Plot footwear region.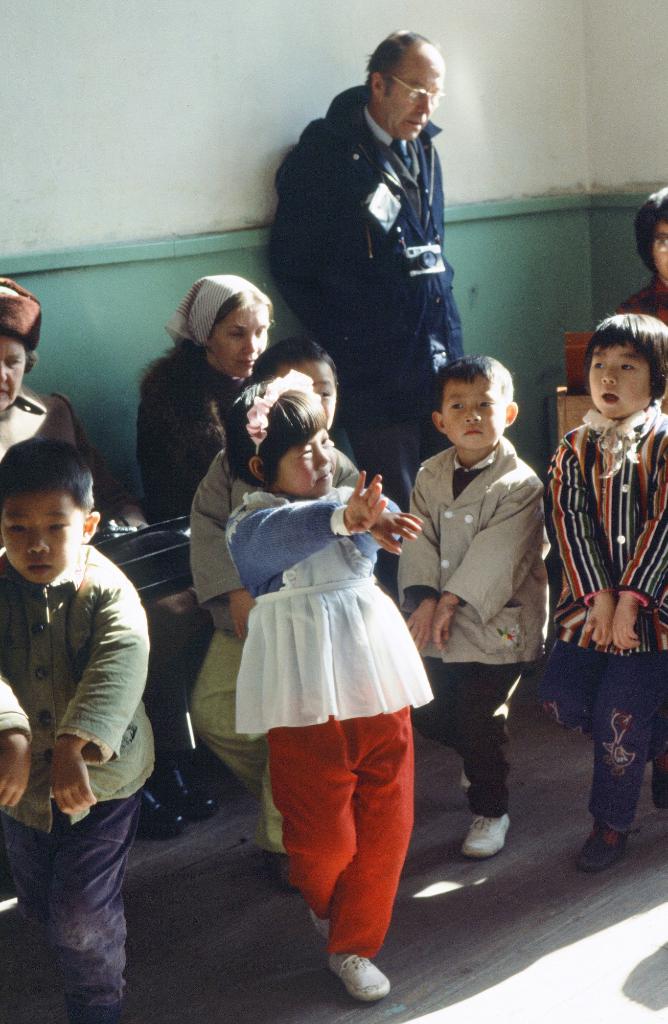
Plotted at <bbox>139, 788, 184, 841</bbox>.
